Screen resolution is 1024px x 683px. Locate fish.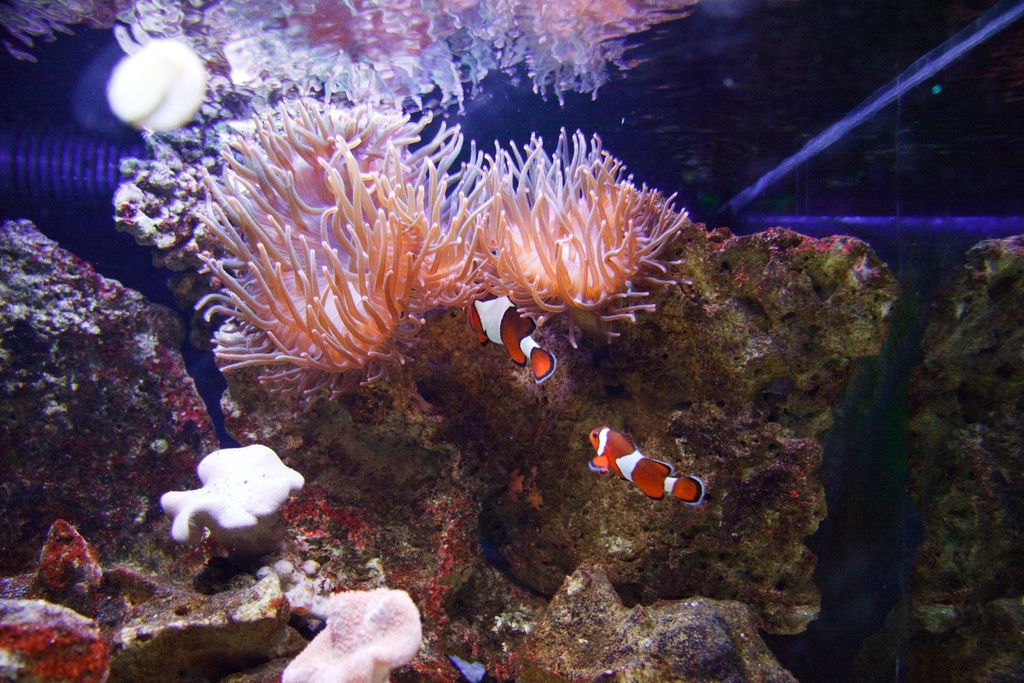
Rect(468, 288, 558, 387).
